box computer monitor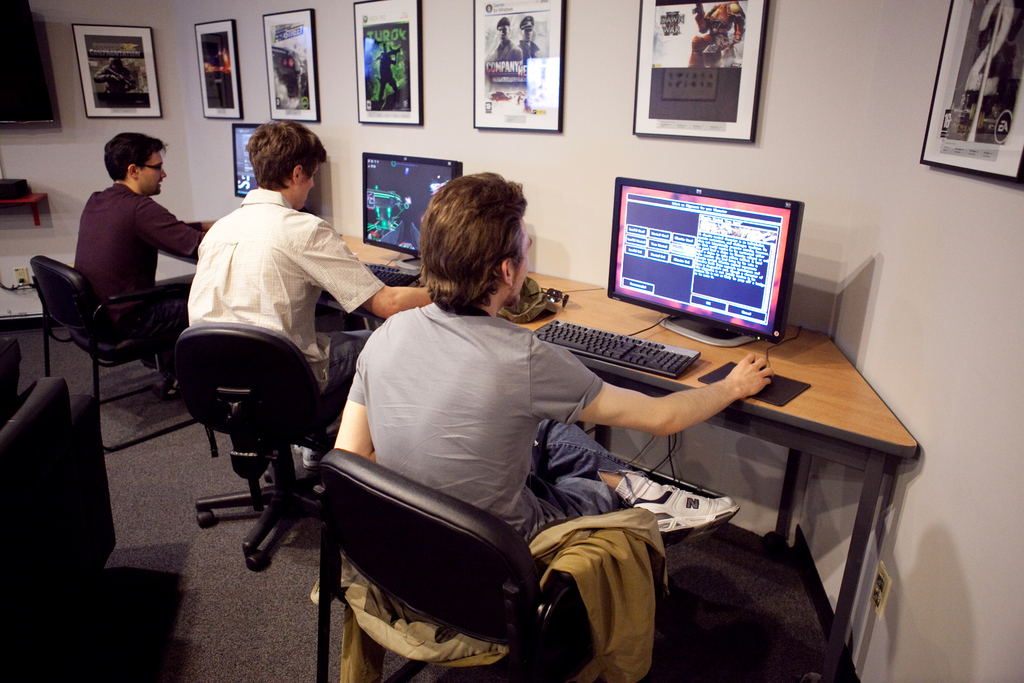
355/145/465/256
